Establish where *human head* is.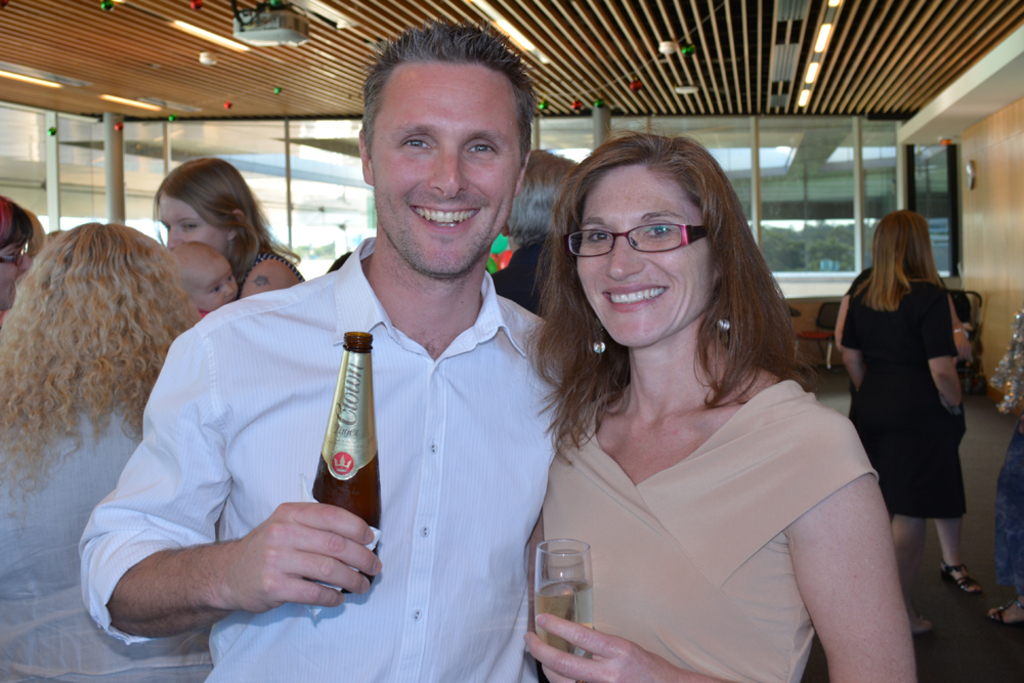
Established at left=0, top=182, right=33, bottom=311.
